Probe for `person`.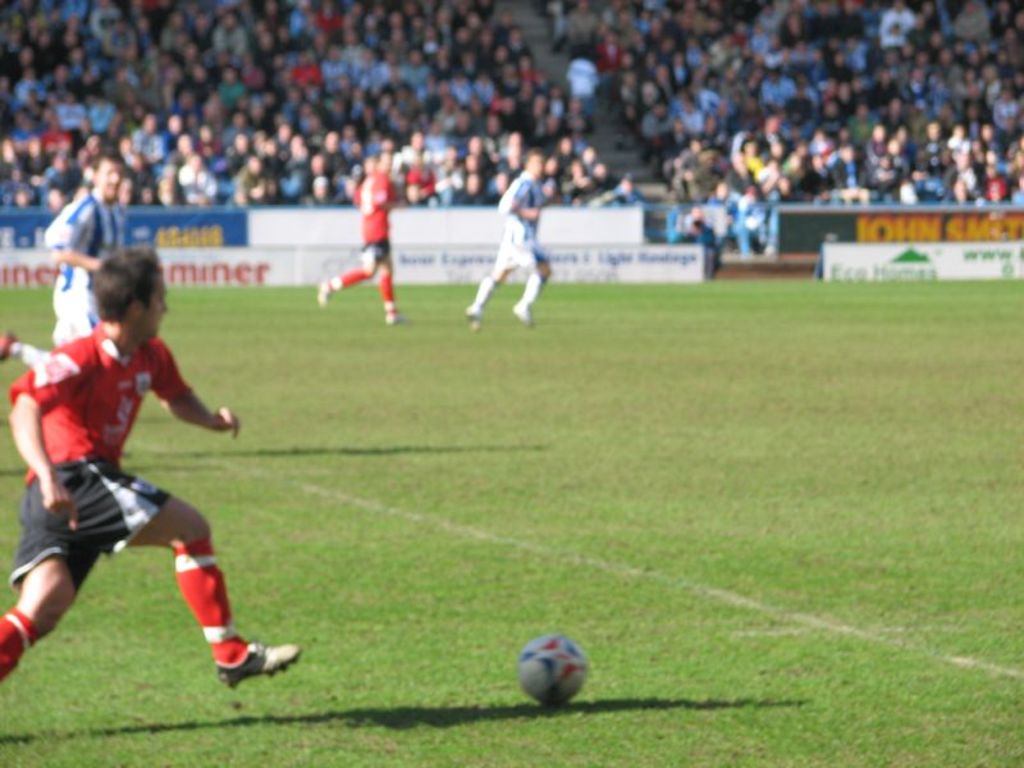
Probe result: Rect(20, 237, 243, 705).
